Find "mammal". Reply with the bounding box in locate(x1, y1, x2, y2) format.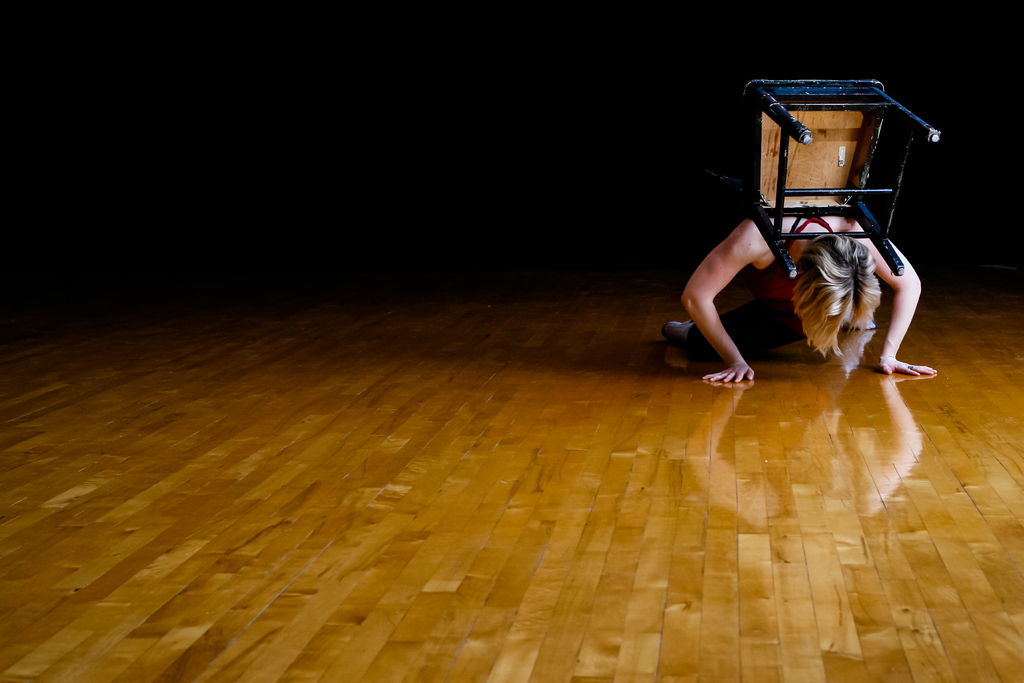
locate(660, 207, 937, 385).
